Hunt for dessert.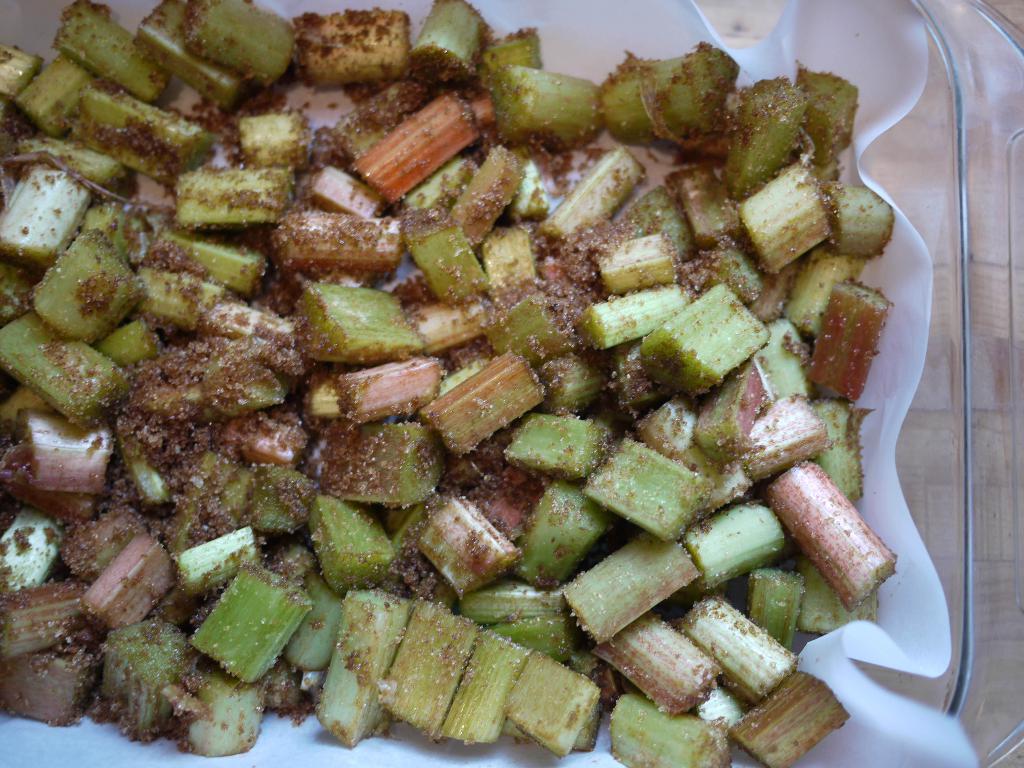
Hunted down at [711, 77, 798, 180].
